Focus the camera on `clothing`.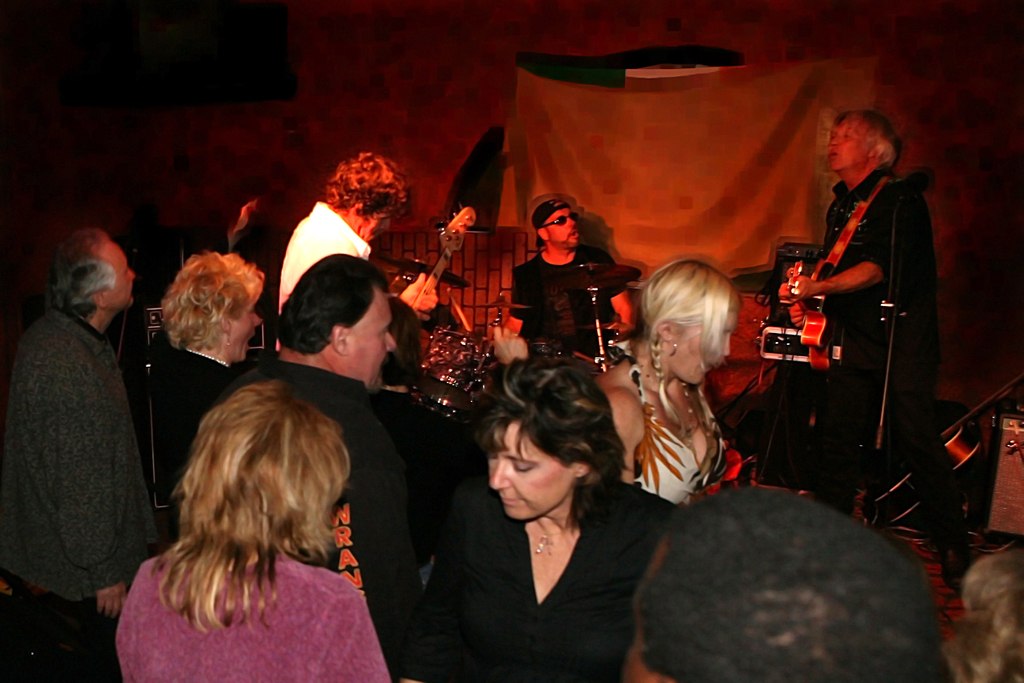
Focus region: {"x1": 279, "y1": 192, "x2": 369, "y2": 318}.
